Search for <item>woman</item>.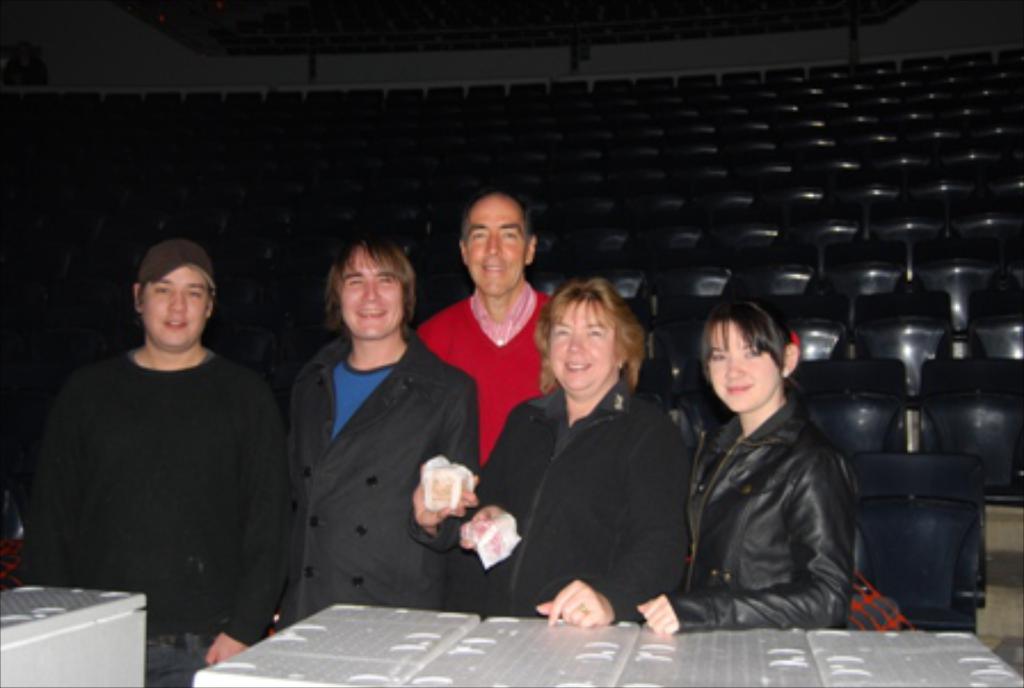
Found at <box>633,293,862,640</box>.
